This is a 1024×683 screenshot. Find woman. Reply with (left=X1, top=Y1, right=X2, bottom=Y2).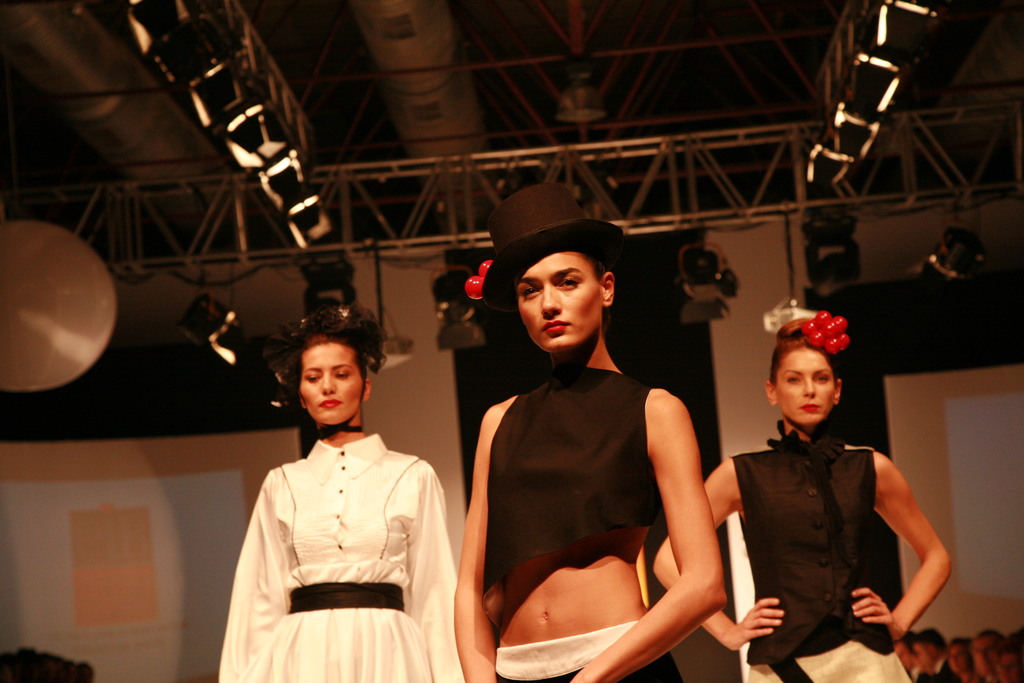
(left=451, top=186, right=724, bottom=682).
